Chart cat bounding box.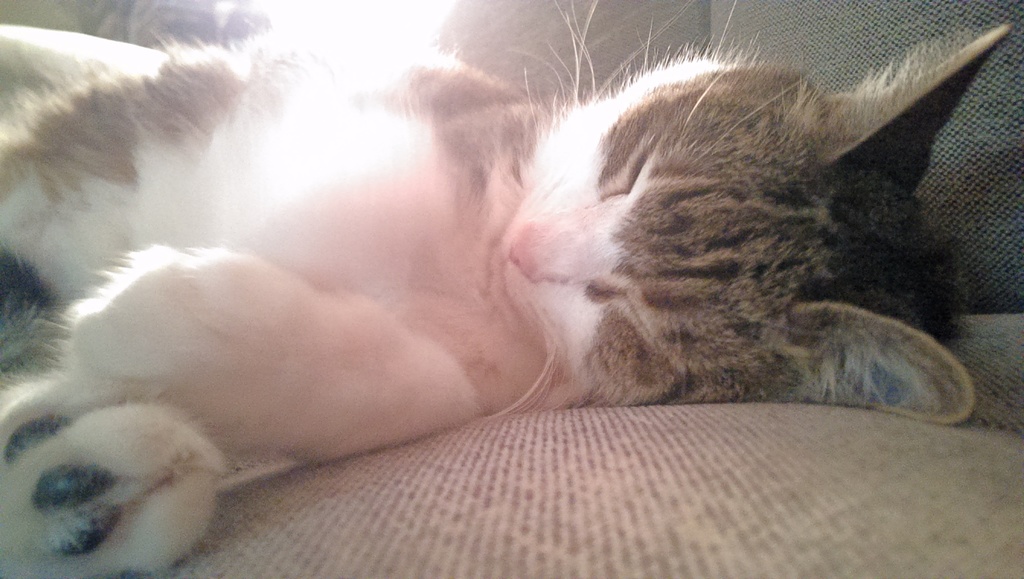
Charted: Rect(0, 0, 1012, 578).
